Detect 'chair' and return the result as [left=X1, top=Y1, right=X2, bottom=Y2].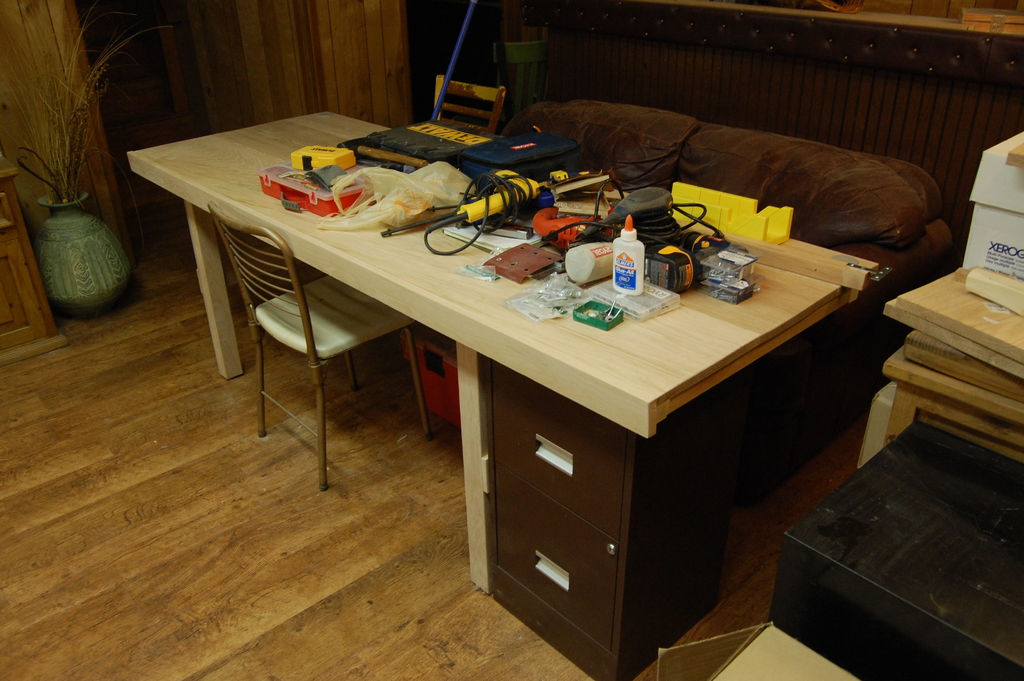
[left=212, top=199, right=429, bottom=499].
